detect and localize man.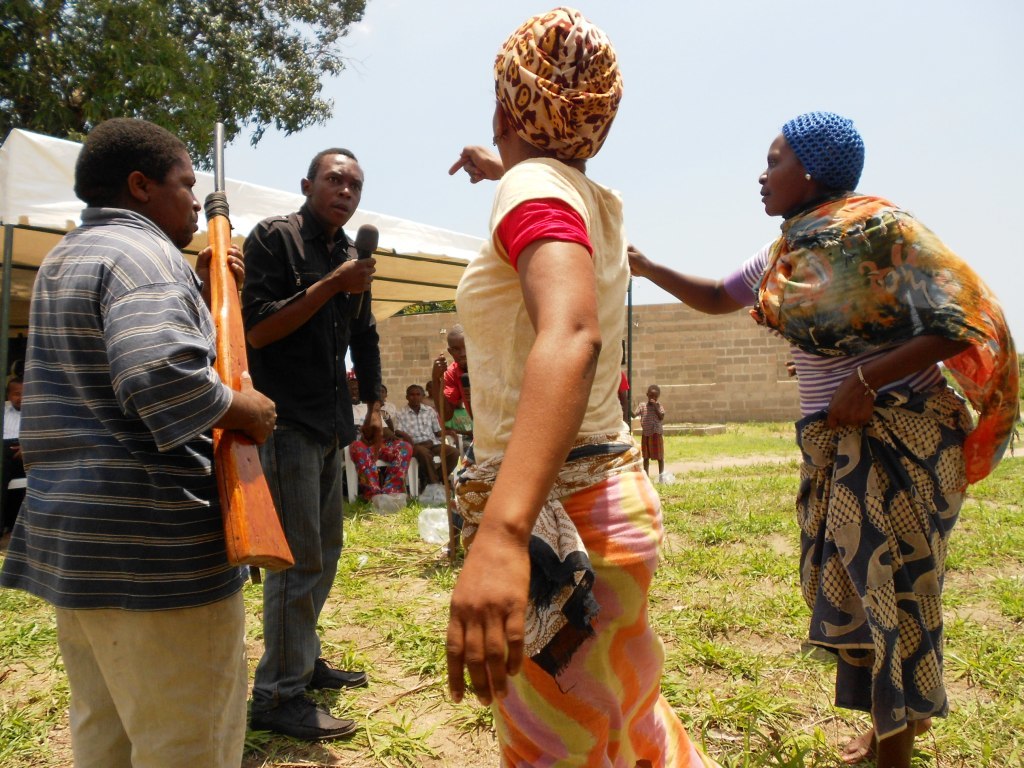
Localized at 0:120:277:767.
